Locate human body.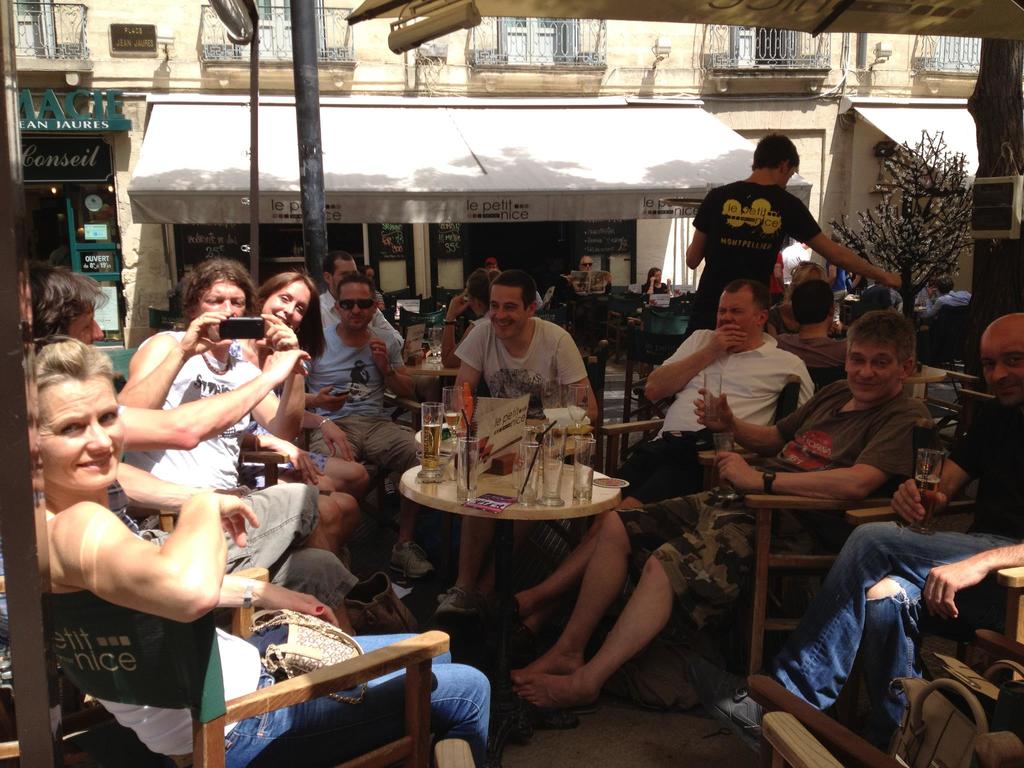
Bounding box: 433:267:609:619.
